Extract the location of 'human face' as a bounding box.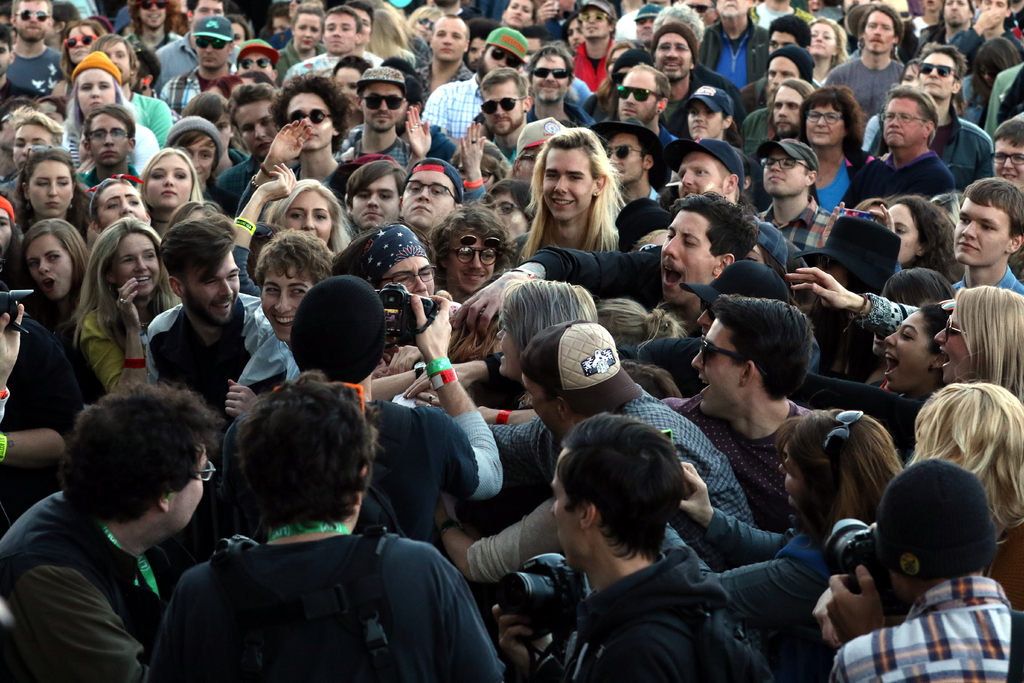
[left=30, top=236, right=80, bottom=293].
